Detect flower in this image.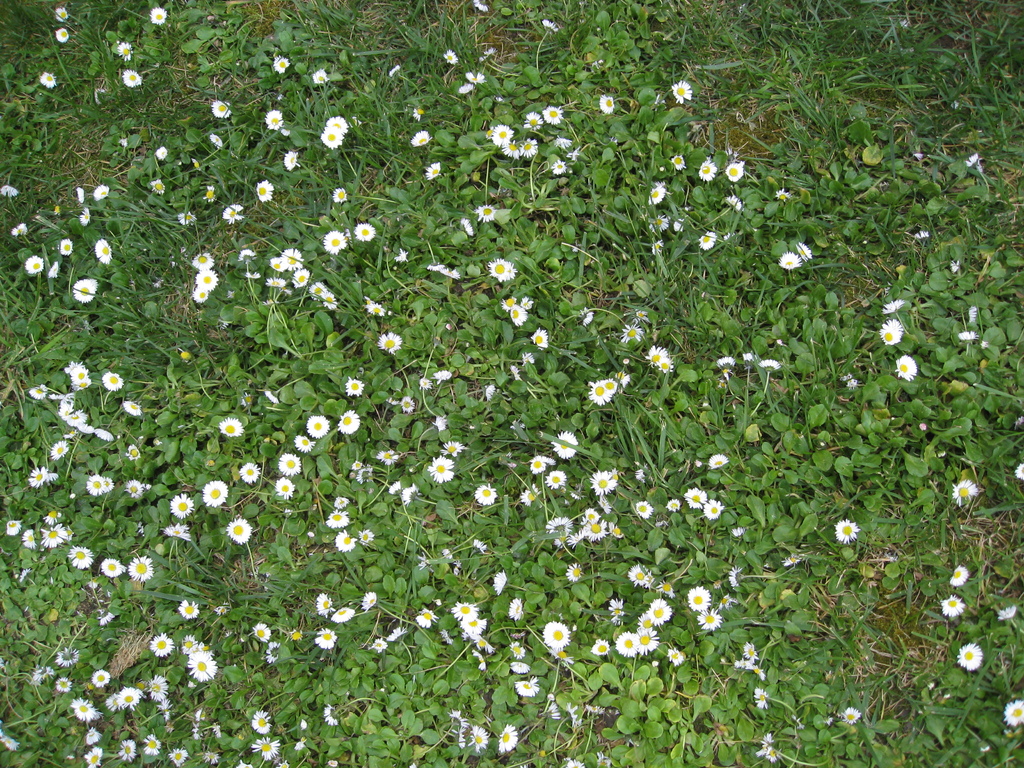
Detection: BBox(460, 218, 479, 243).
